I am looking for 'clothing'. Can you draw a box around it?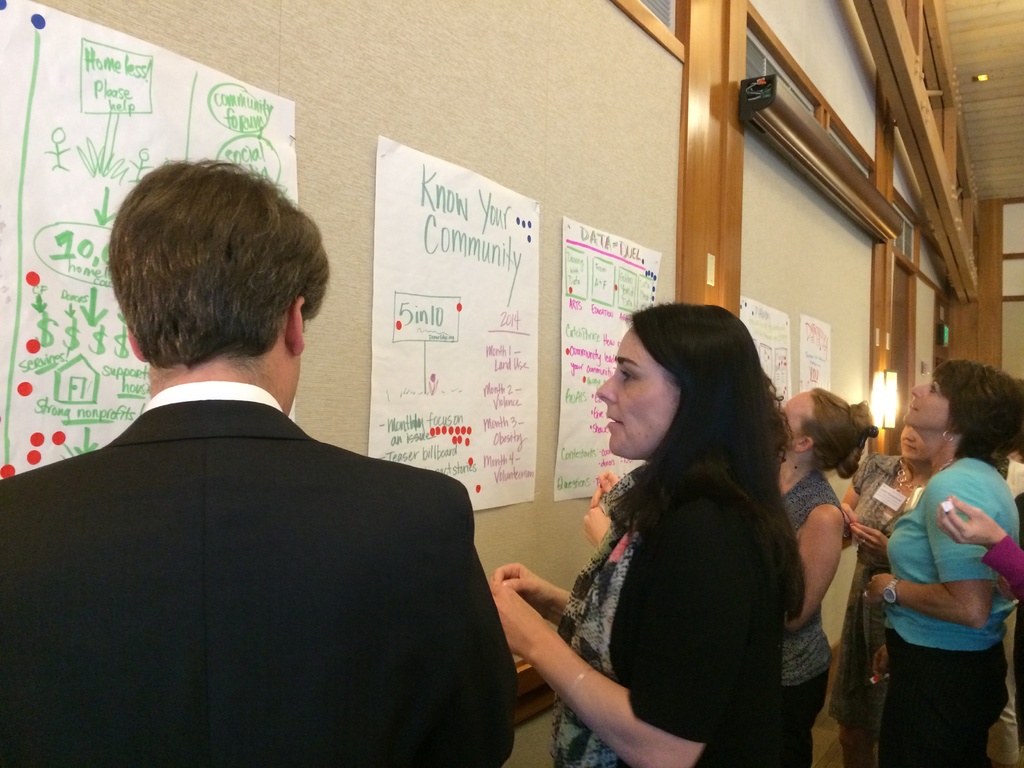
Sure, the bounding box is bbox(980, 534, 1023, 596).
